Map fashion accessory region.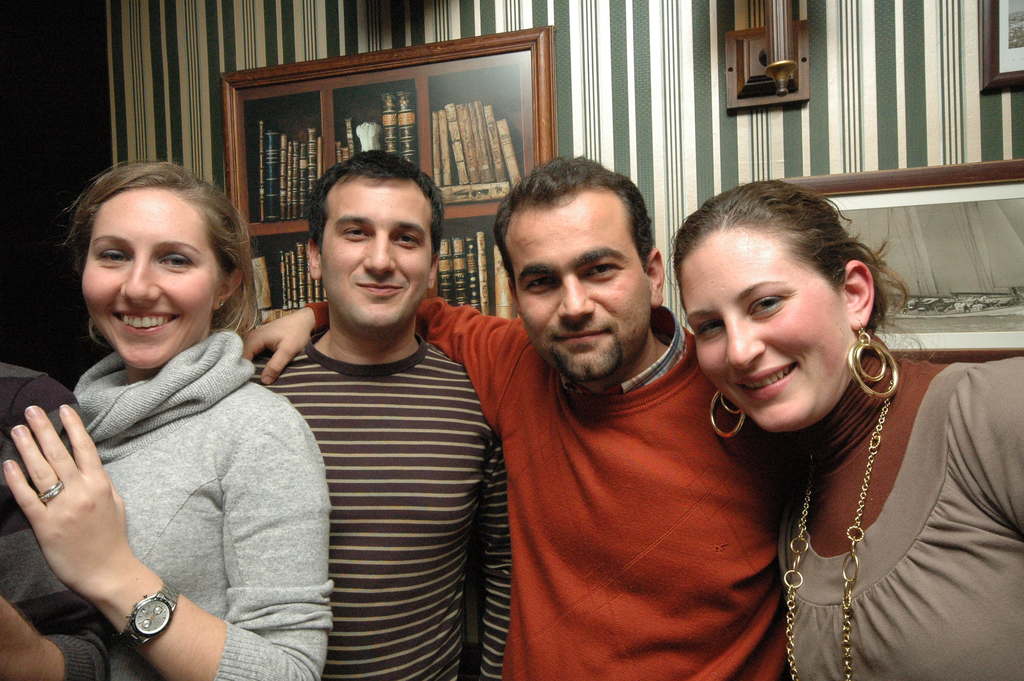
Mapped to 90/320/111/354.
